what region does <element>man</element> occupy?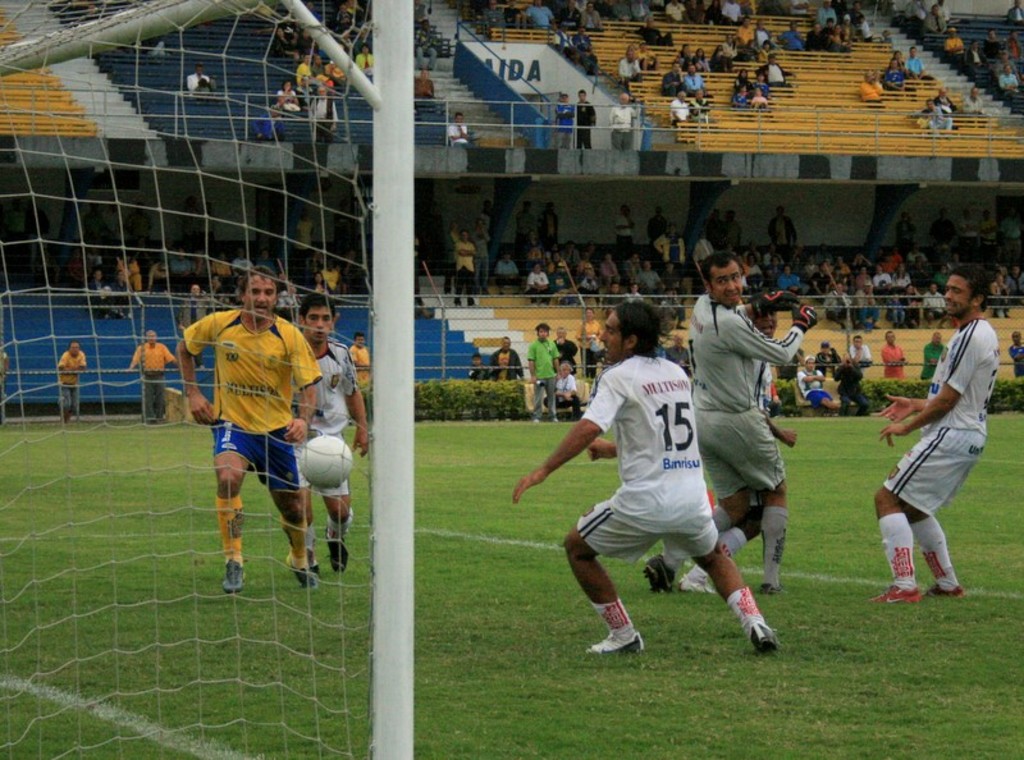
(755,18,781,51).
